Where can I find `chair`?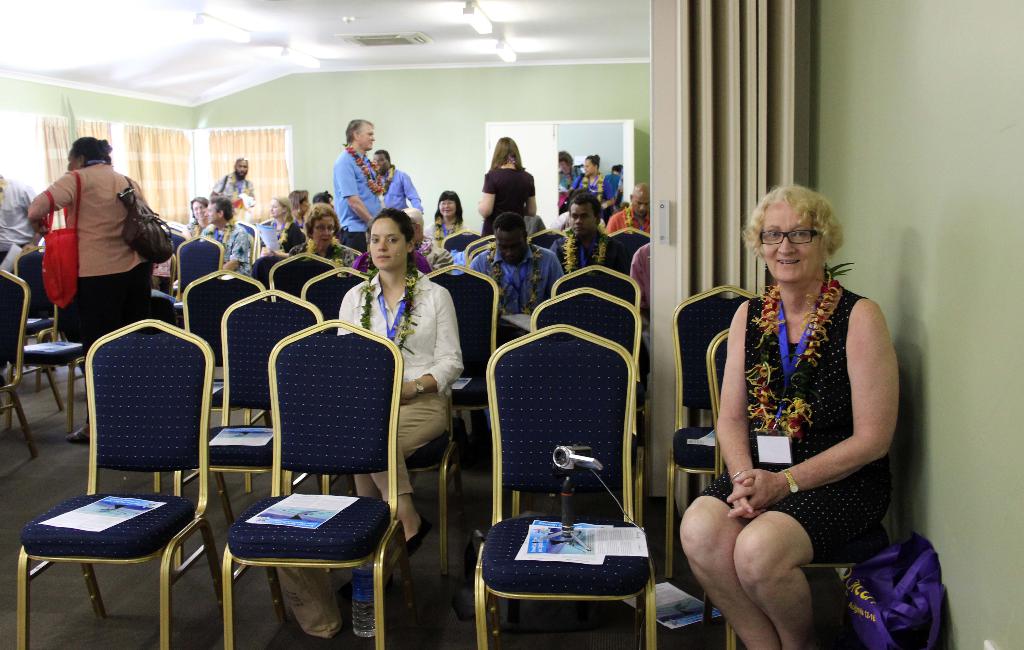
You can find it at x1=607, y1=226, x2=657, y2=275.
